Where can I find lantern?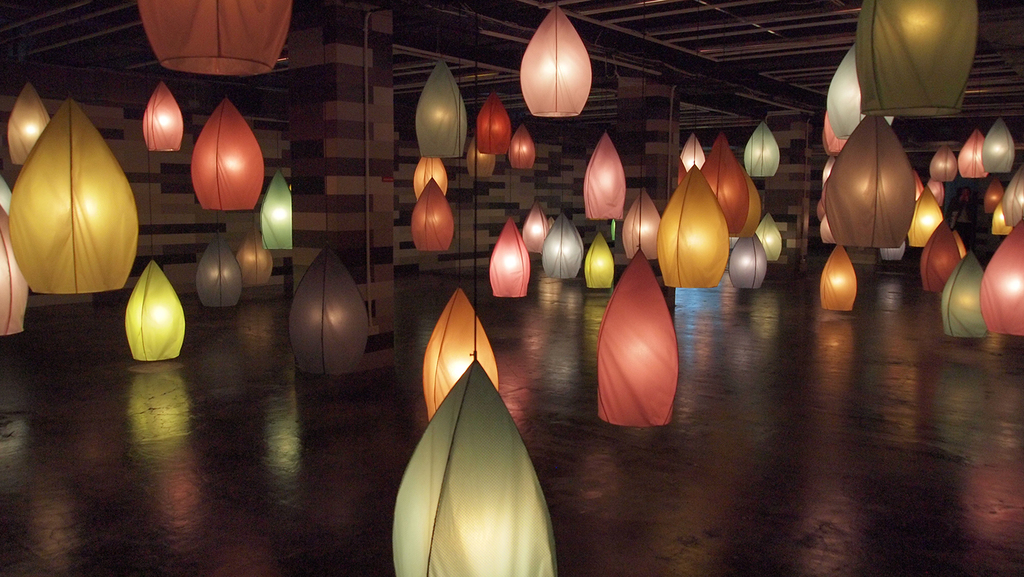
You can find it at 236,224,272,283.
